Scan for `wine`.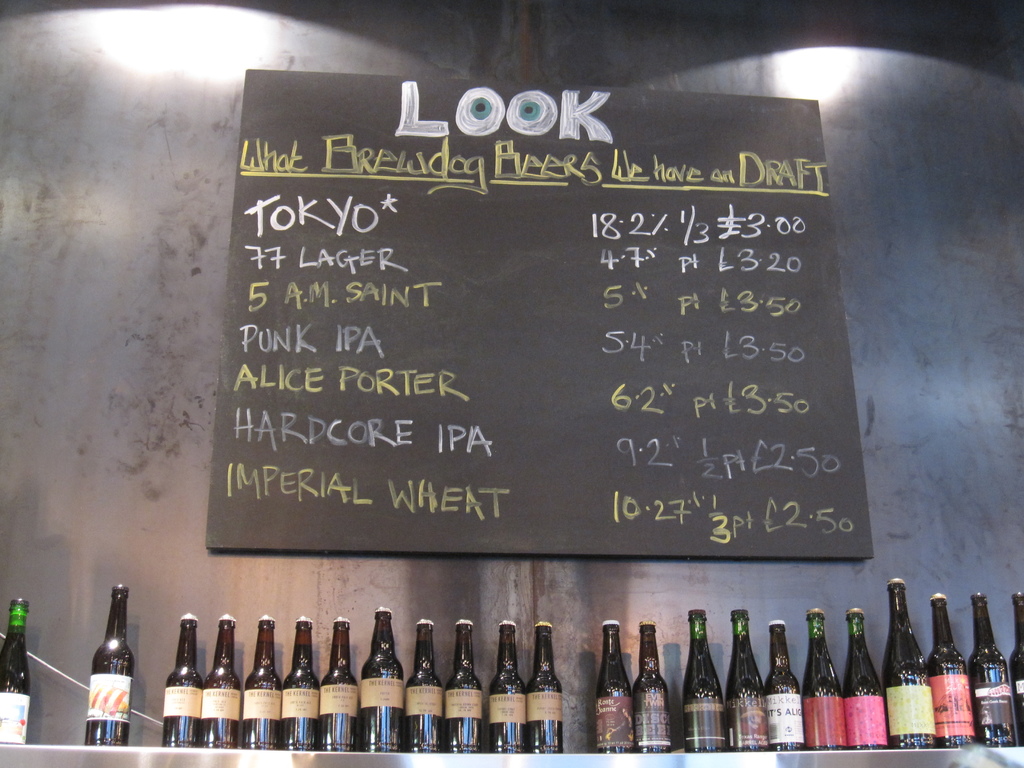
Scan result: bbox=(361, 602, 406, 750).
